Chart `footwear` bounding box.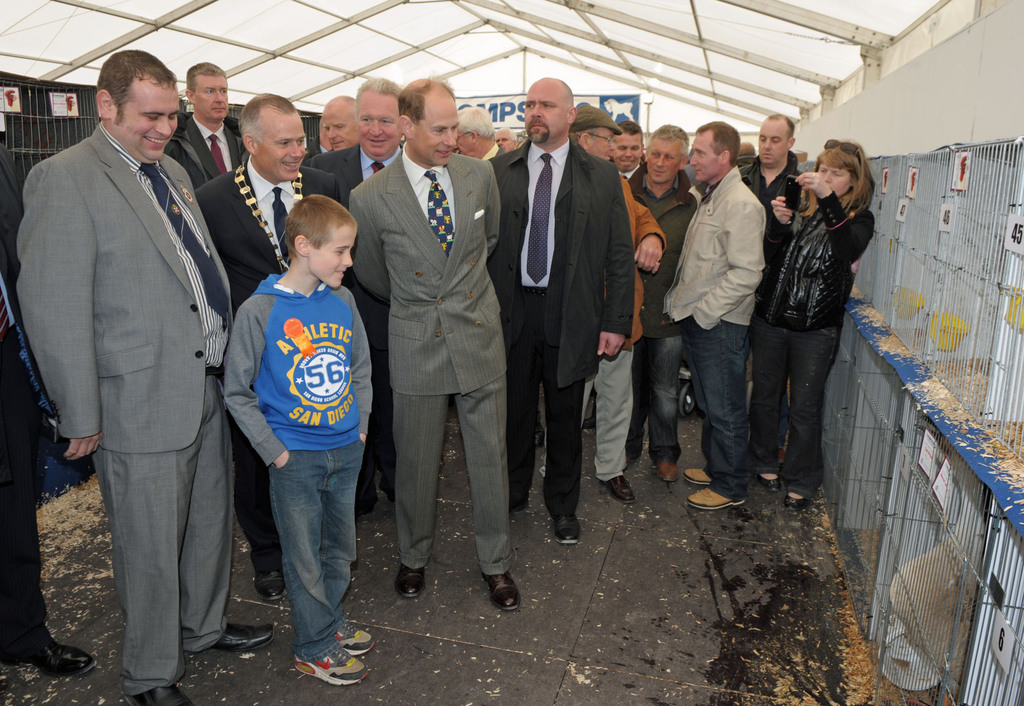
Charted: BBox(333, 616, 376, 657).
